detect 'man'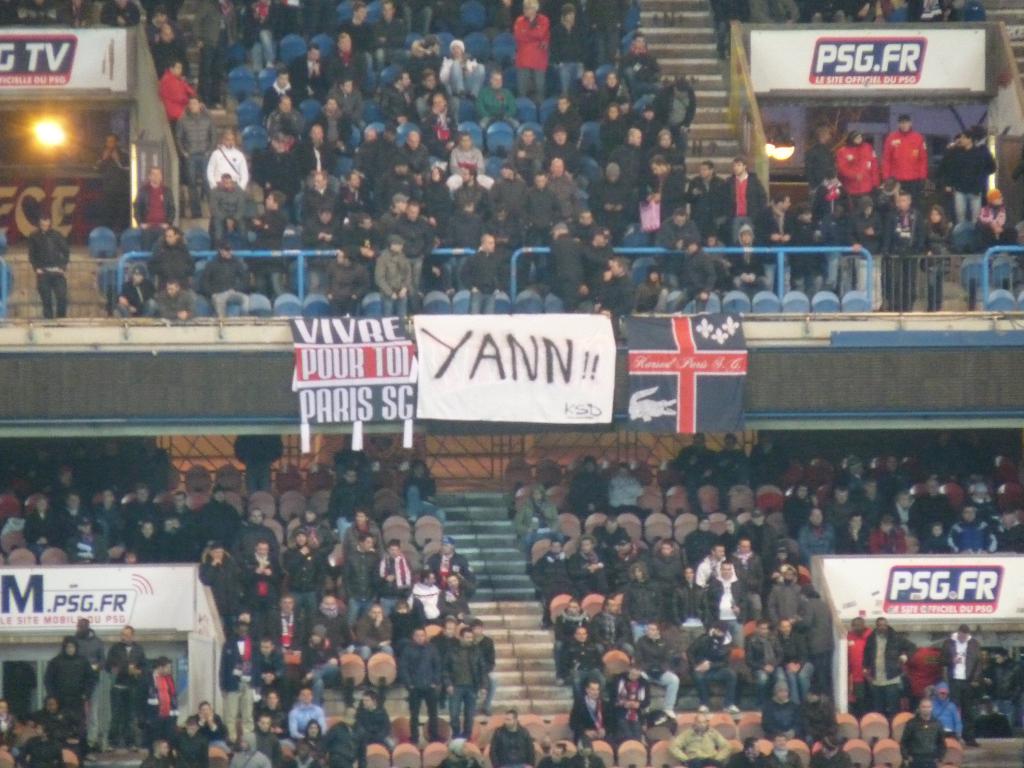
<bbox>672, 432, 717, 497</bbox>
